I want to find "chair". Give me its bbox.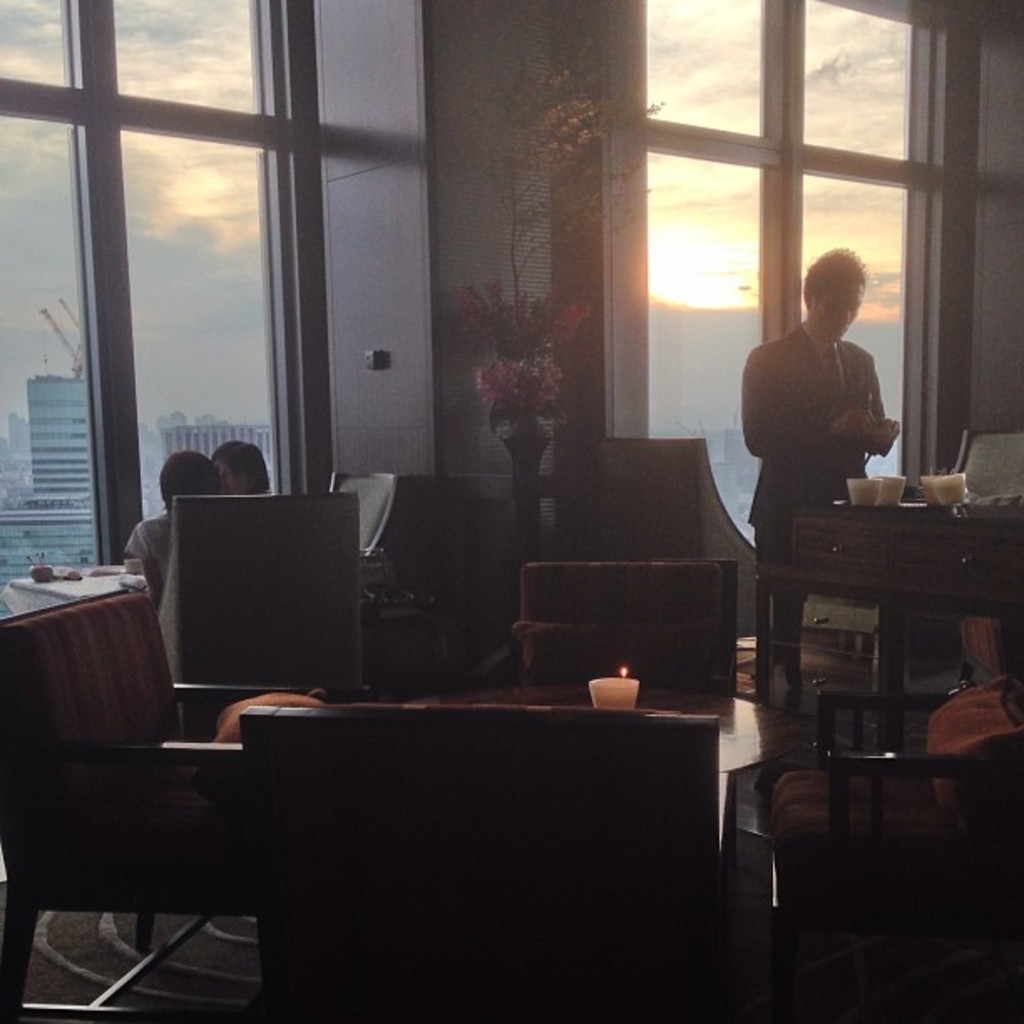
region(152, 671, 768, 1002).
